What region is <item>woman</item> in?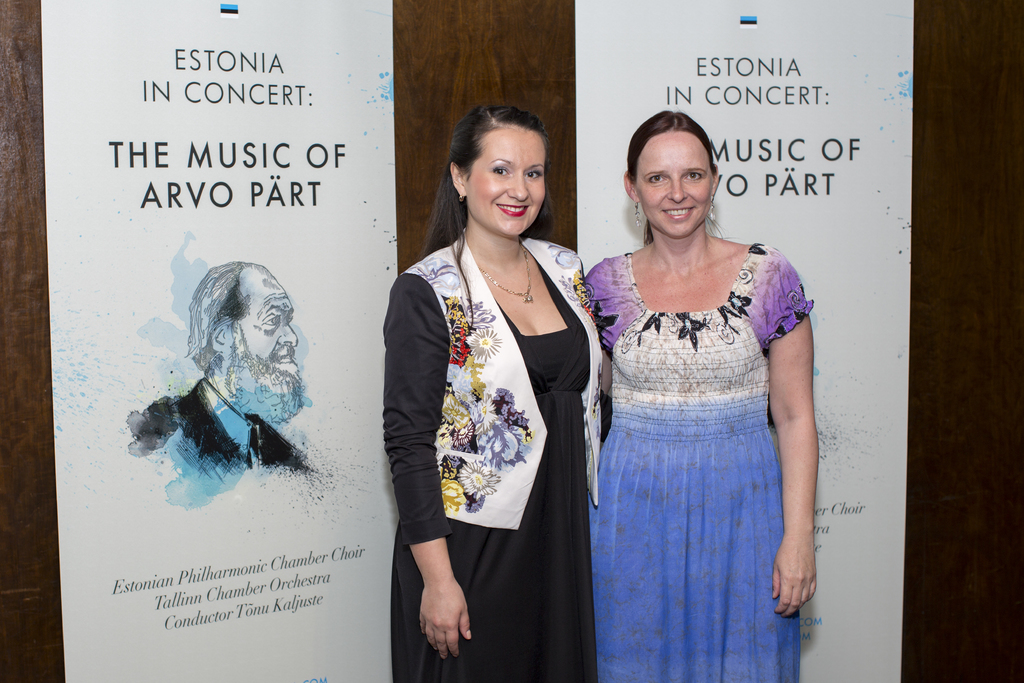
select_region(397, 110, 621, 675).
